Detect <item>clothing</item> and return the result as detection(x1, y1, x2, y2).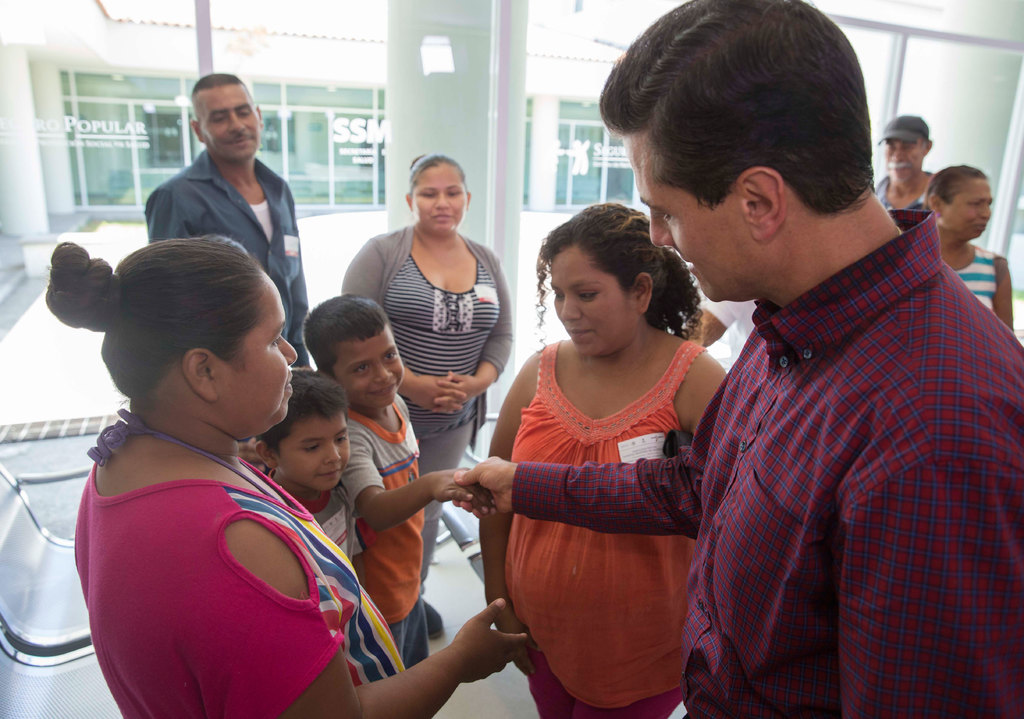
detection(147, 141, 311, 359).
